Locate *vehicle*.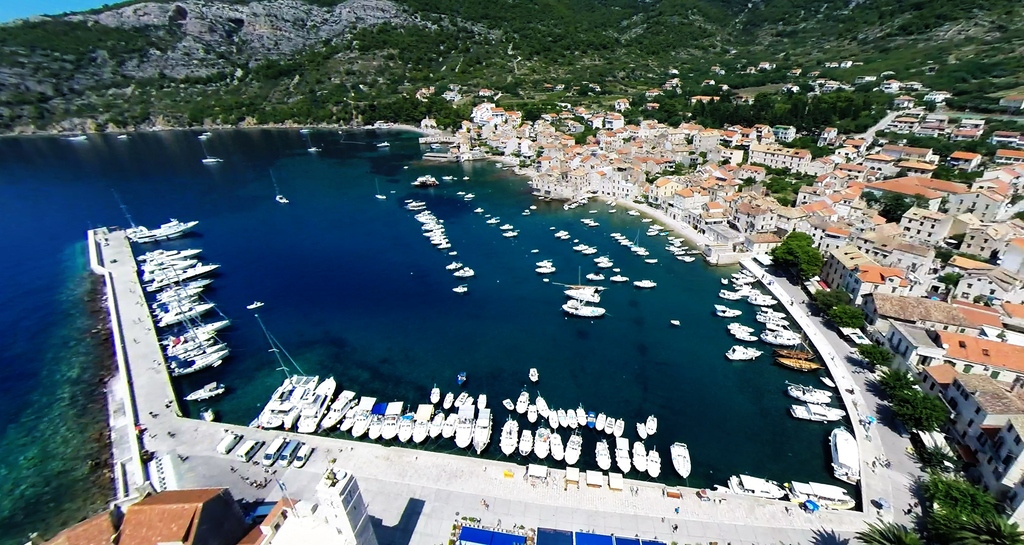
Bounding box: (left=520, top=208, right=533, bottom=217).
